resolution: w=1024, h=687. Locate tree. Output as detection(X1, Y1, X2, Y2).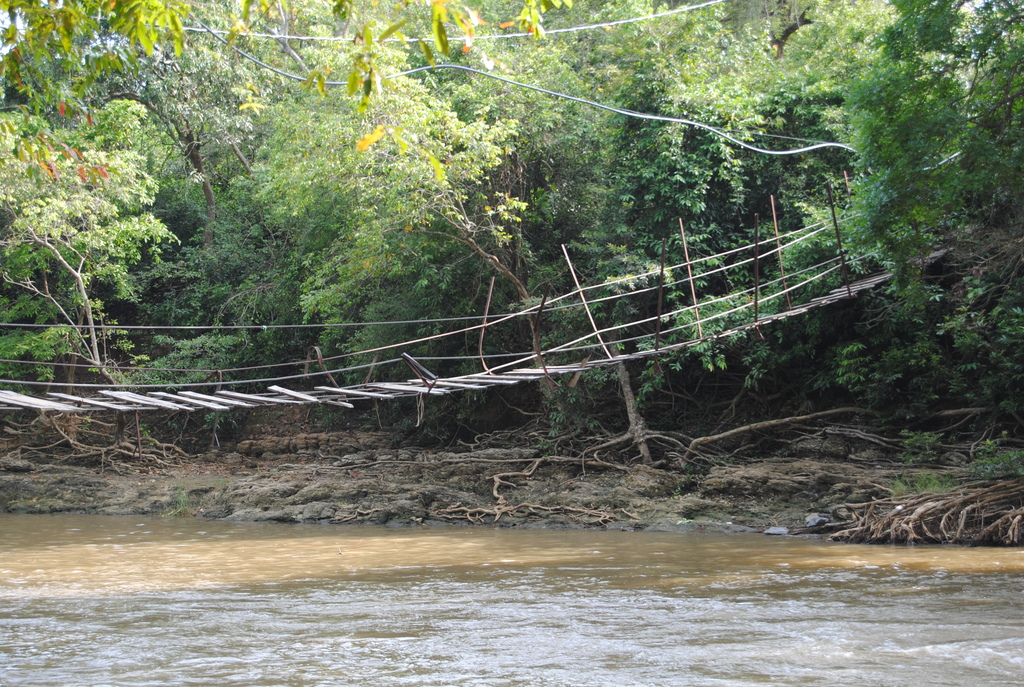
detection(0, 0, 1023, 543).
